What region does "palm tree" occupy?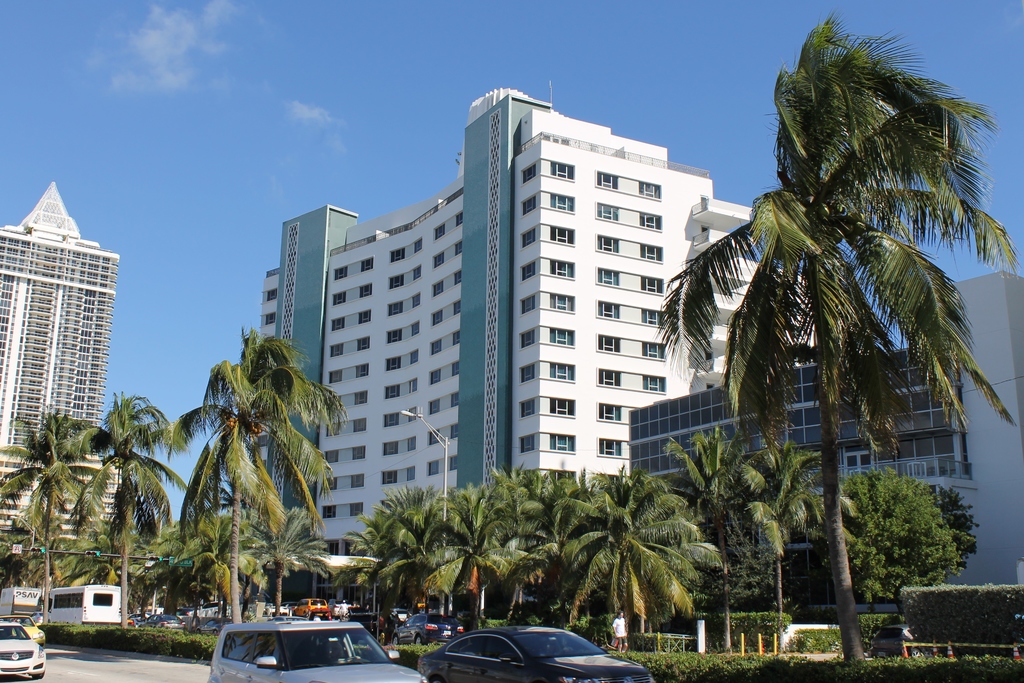
{"x1": 0, "y1": 396, "x2": 89, "y2": 631}.
